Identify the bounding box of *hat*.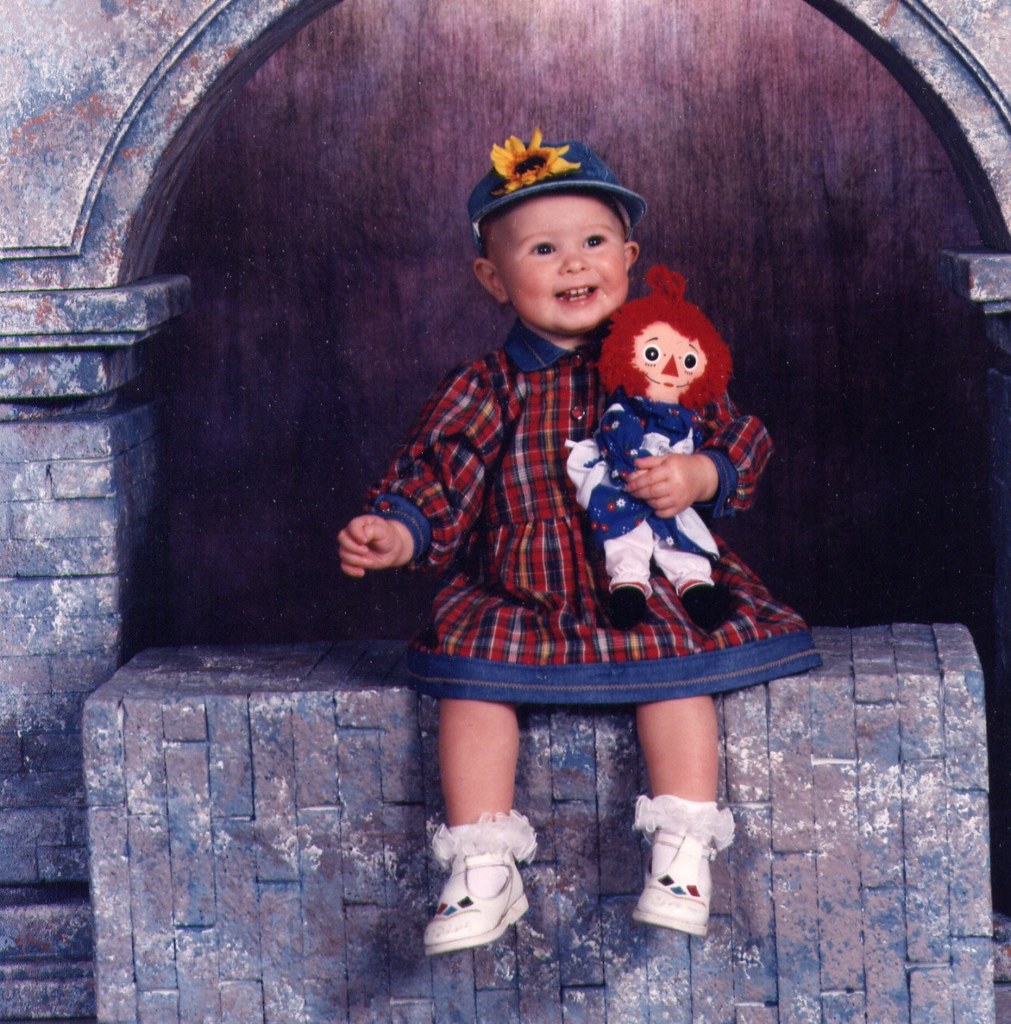
x1=467 y1=126 x2=642 y2=240.
